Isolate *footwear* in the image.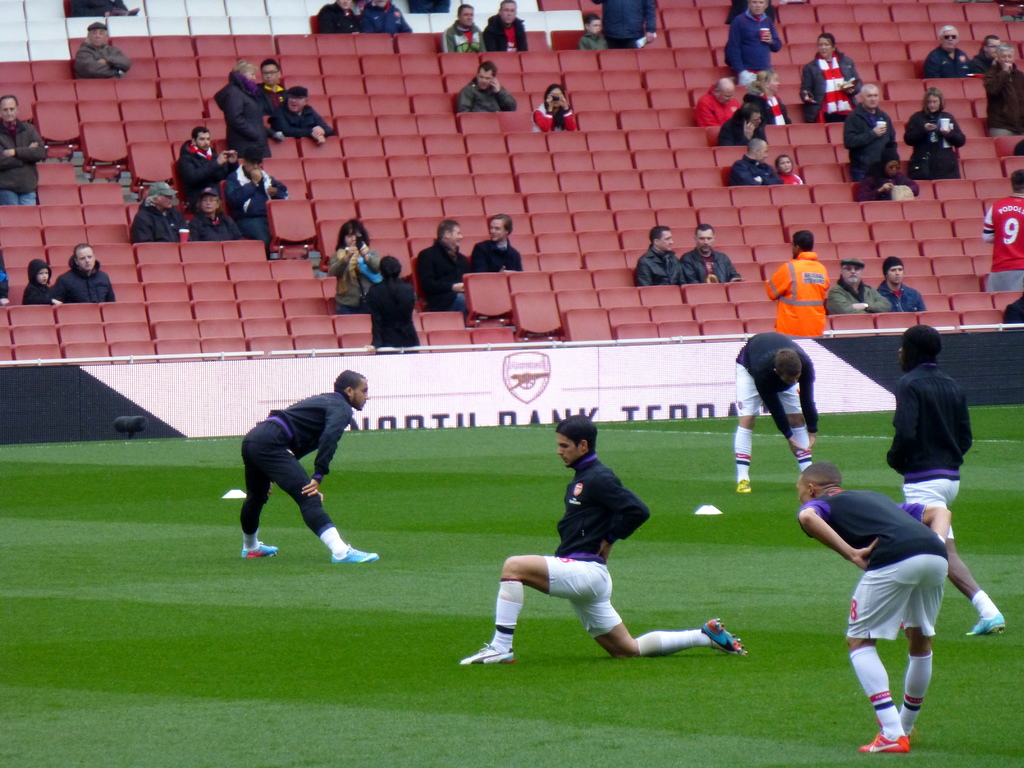
Isolated region: [left=858, top=734, right=912, bottom=751].
